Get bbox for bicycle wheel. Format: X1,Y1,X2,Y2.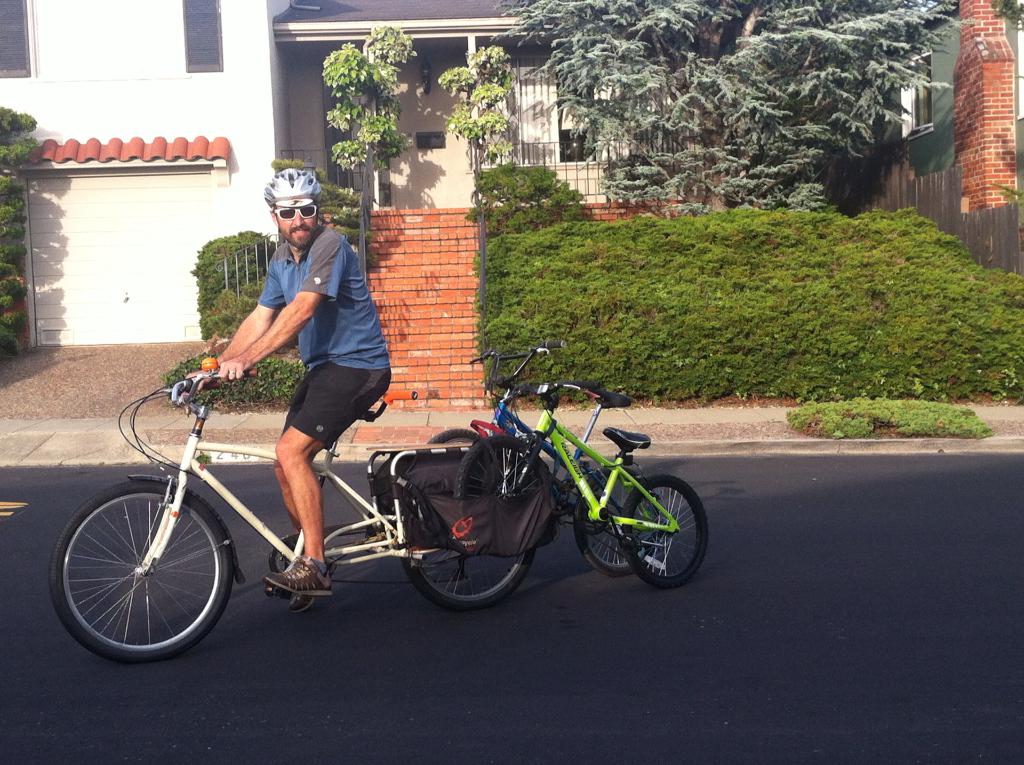
426,430,477,444.
